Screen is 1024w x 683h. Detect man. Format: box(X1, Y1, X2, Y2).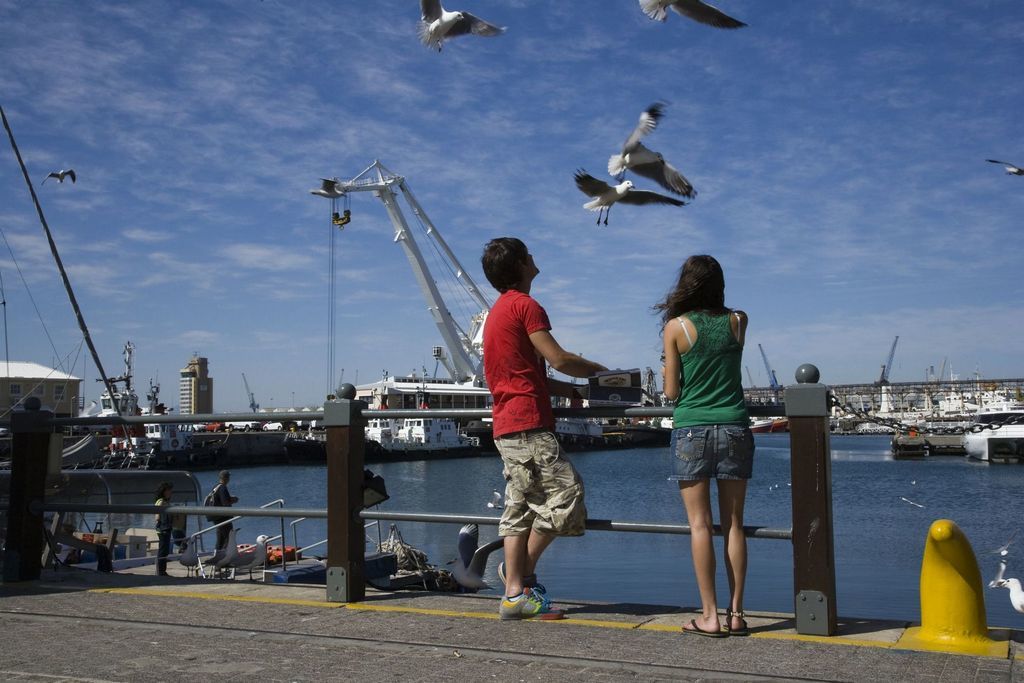
box(203, 464, 242, 565).
